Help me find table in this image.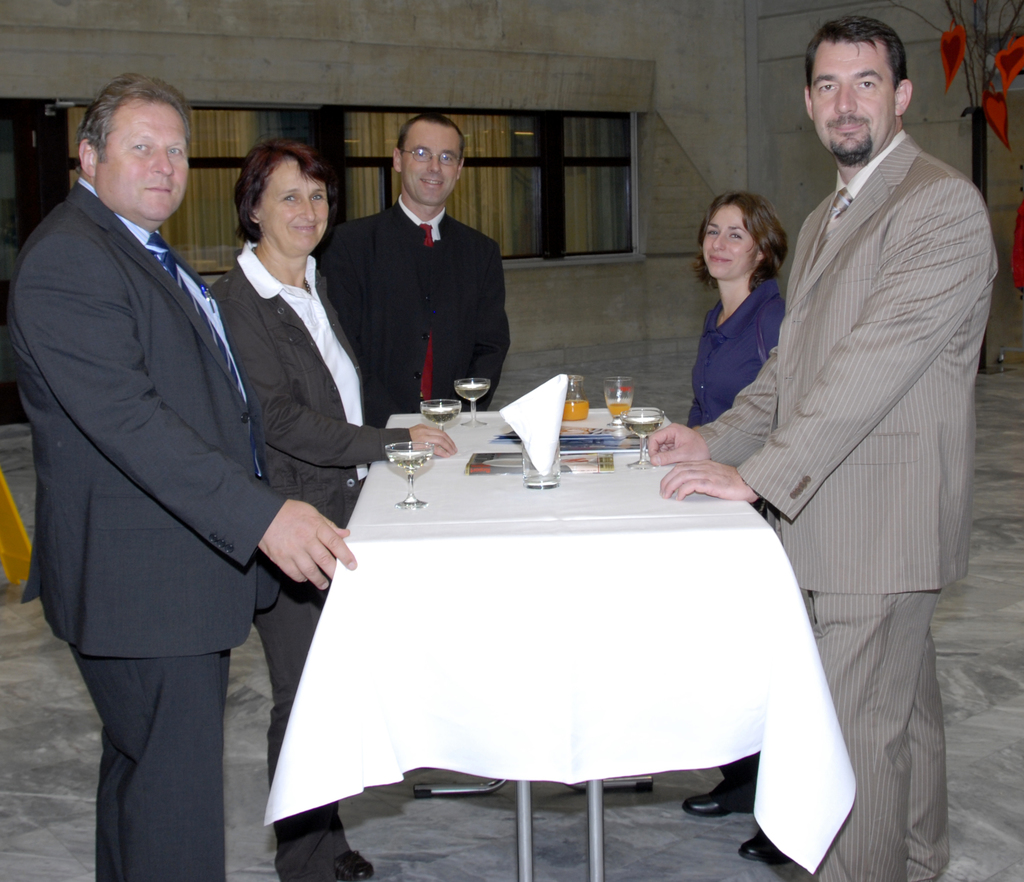
Found it: (left=351, top=369, right=751, bottom=502).
